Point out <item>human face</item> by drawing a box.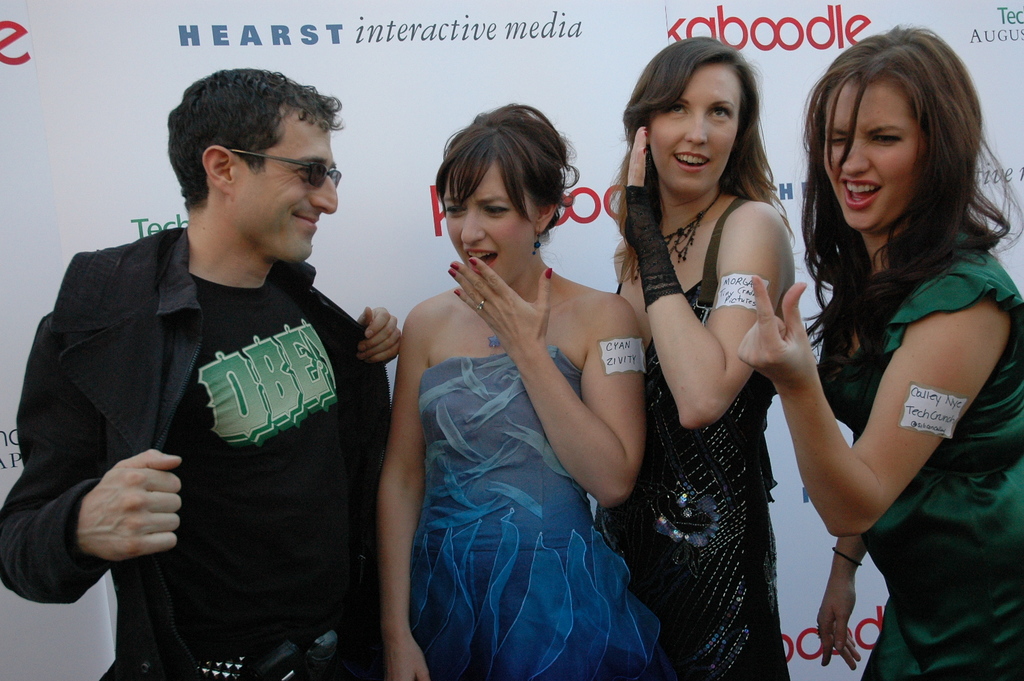
(left=442, top=163, right=535, bottom=291).
